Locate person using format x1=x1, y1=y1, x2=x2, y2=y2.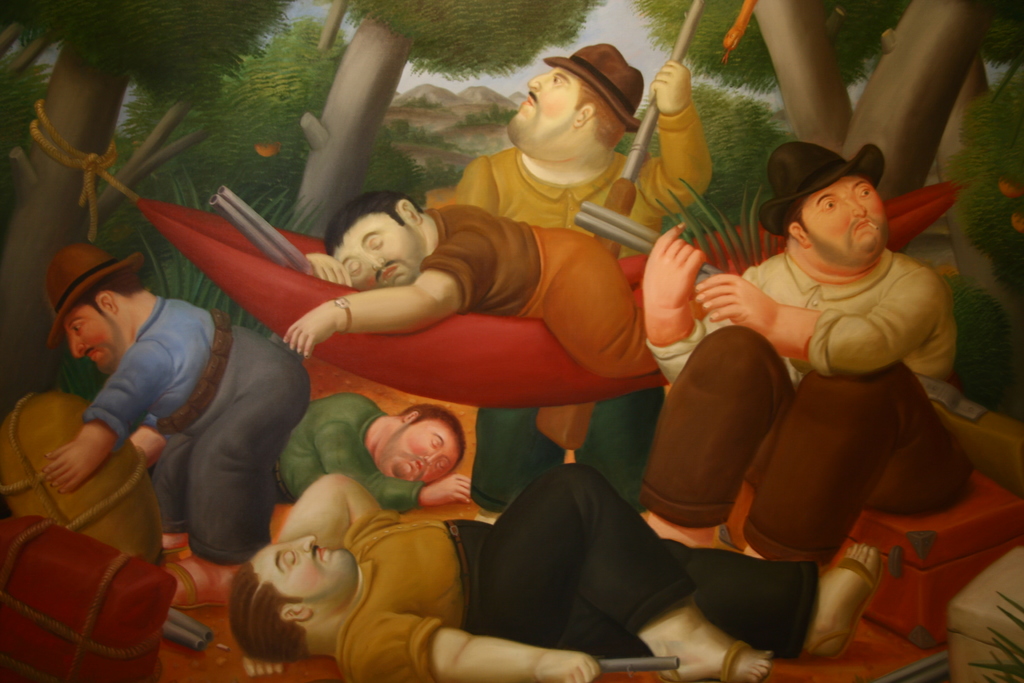
x1=38, y1=208, x2=321, y2=593.
